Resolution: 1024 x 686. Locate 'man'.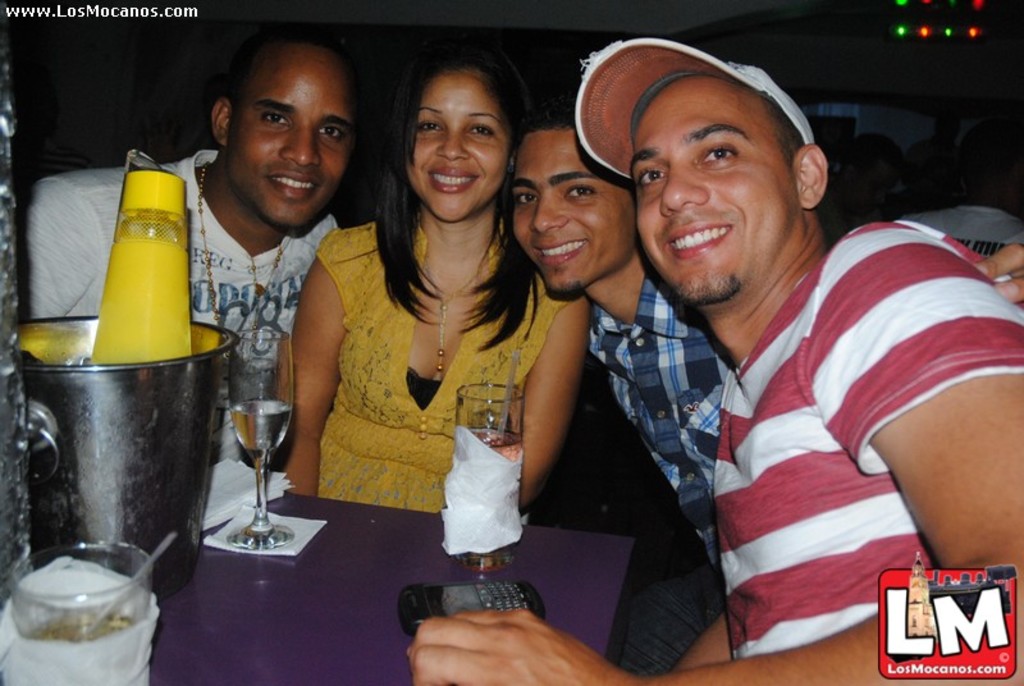
[left=507, top=108, right=1023, bottom=677].
